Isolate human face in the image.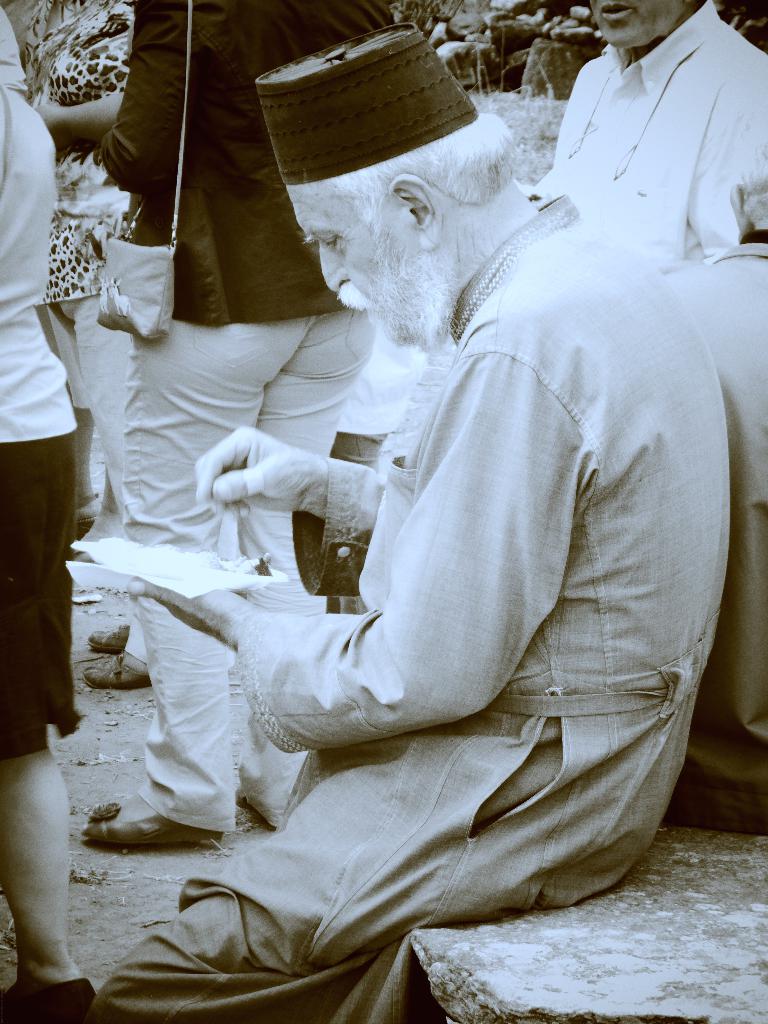
Isolated region: [591, 0, 675, 54].
